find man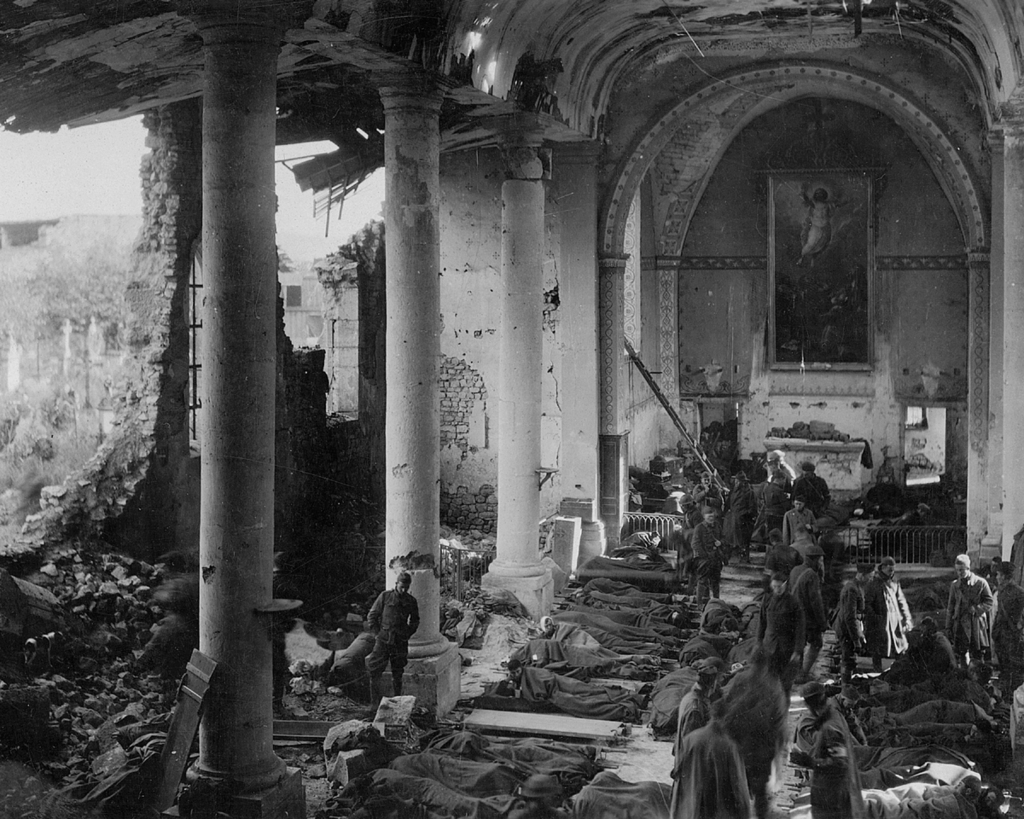
{"x1": 792, "y1": 688, "x2": 870, "y2": 818}
